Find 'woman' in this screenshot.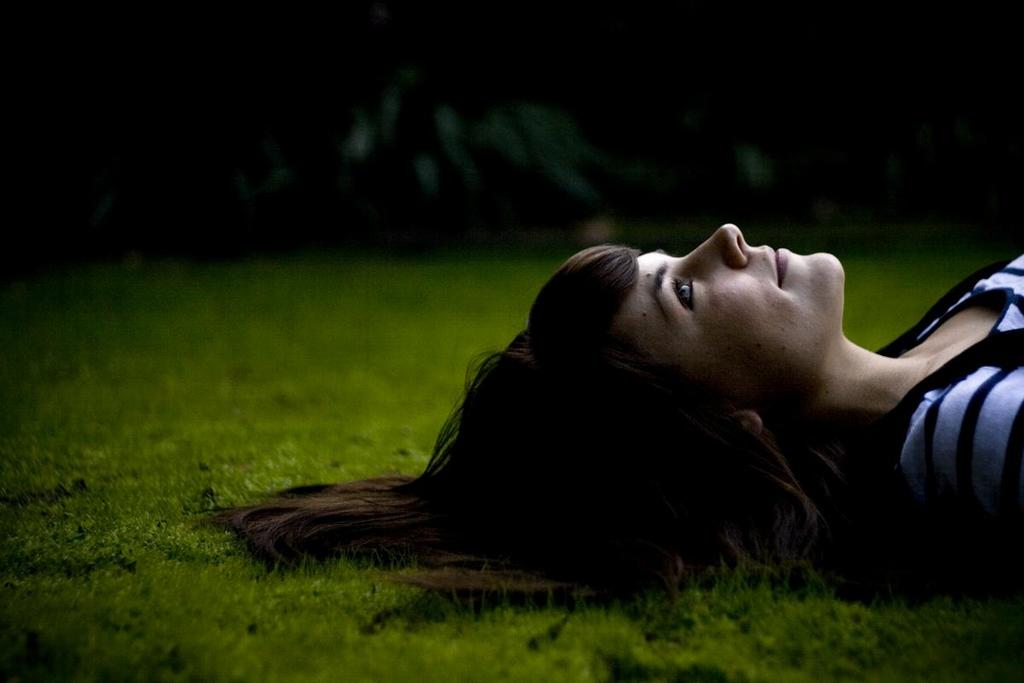
The bounding box for 'woman' is <region>218, 186, 1006, 596</region>.
